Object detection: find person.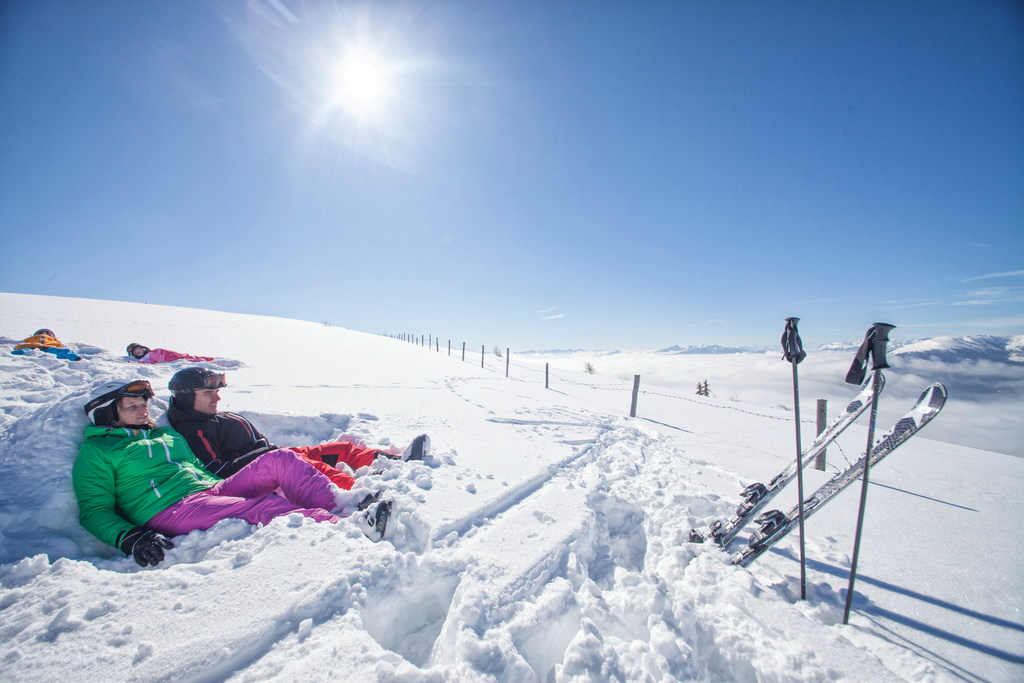
{"x1": 124, "y1": 340, "x2": 201, "y2": 366}.
